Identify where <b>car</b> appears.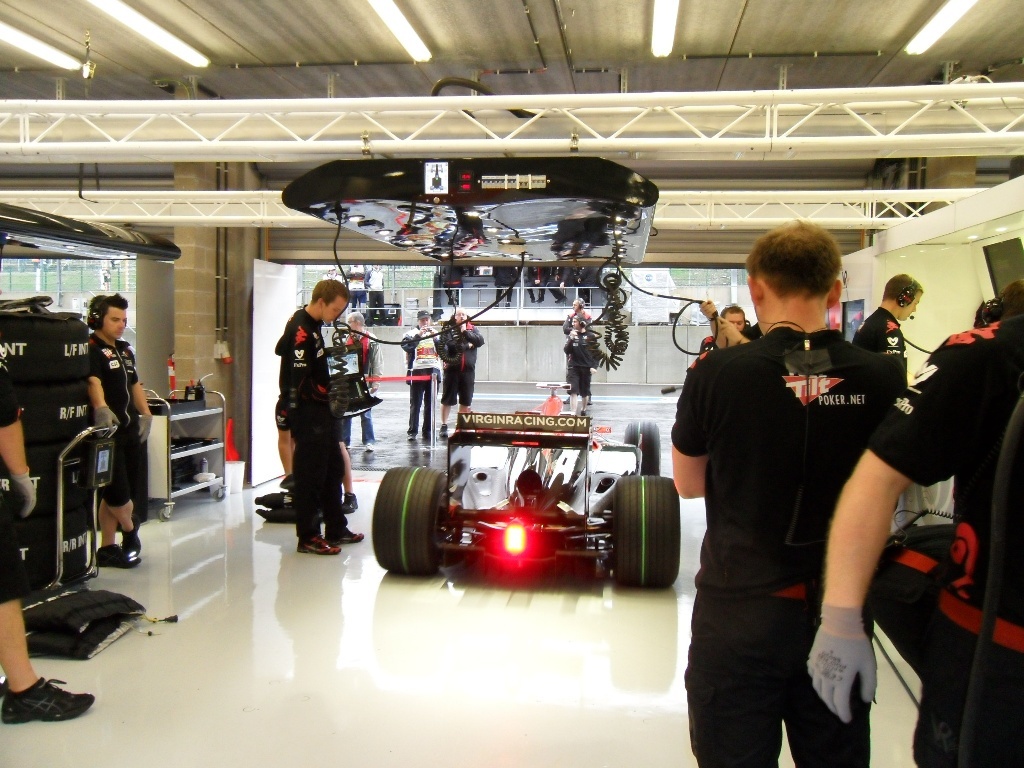
Appears at [x1=687, y1=308, x2=712, y2=327].
